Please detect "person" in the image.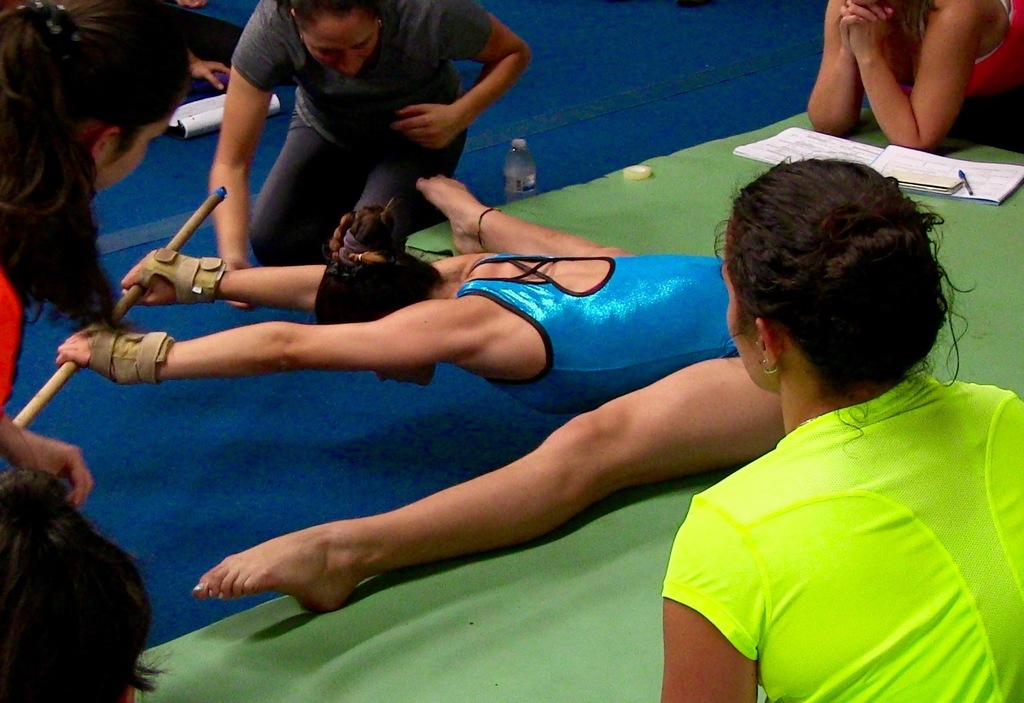
bbox=(0, 0, 197, 510).
